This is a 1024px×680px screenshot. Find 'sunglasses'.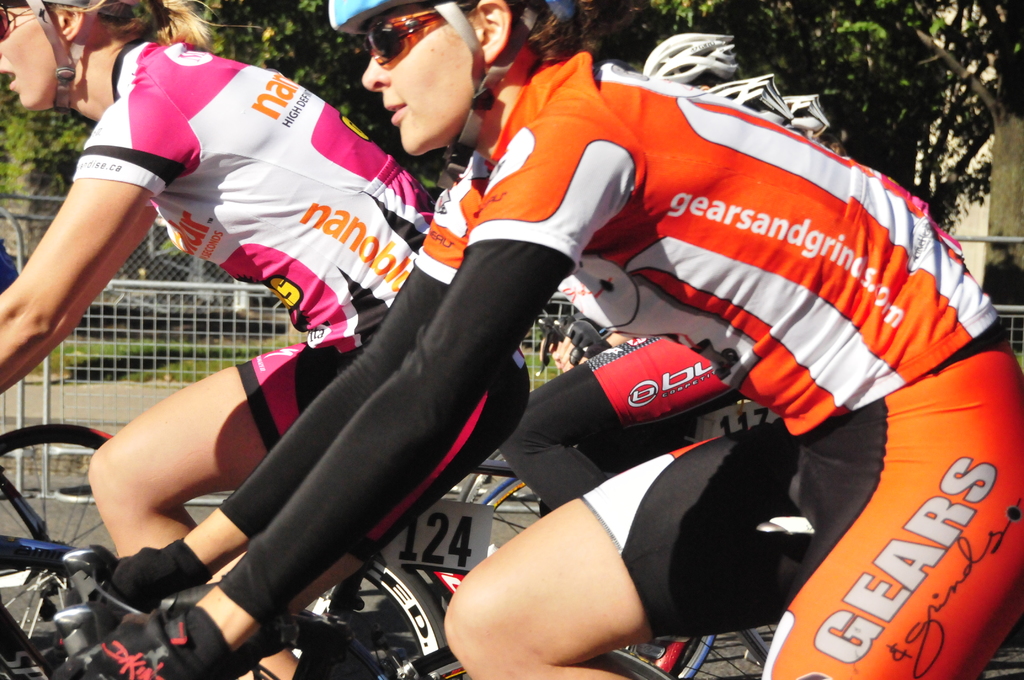
Bounding box: box=[364, 1, 474, 67].
